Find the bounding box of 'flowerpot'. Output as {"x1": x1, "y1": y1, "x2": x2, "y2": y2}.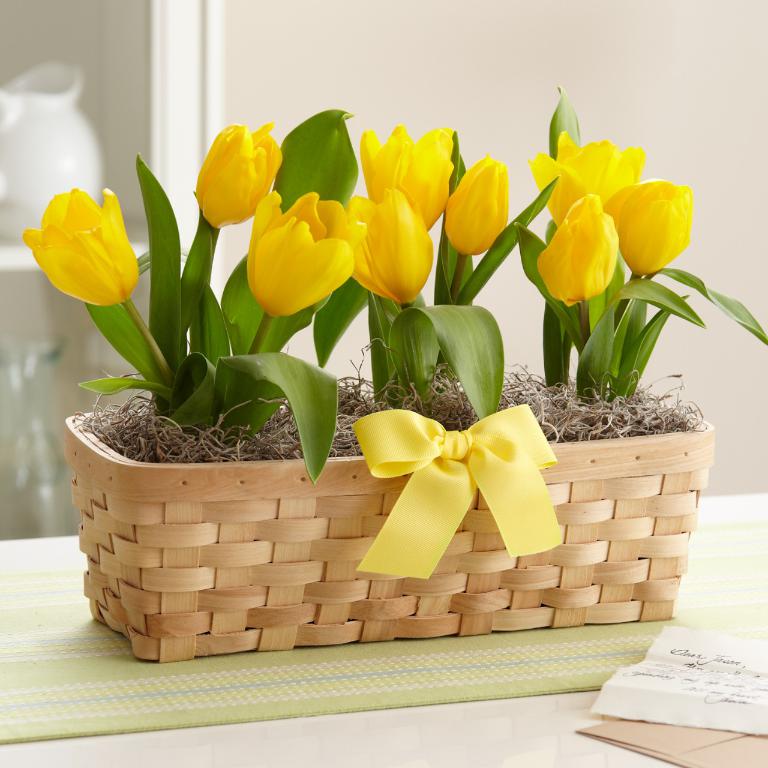
{"x1": 0, "y1": 412, "x2": 746, "y2": 661}.
